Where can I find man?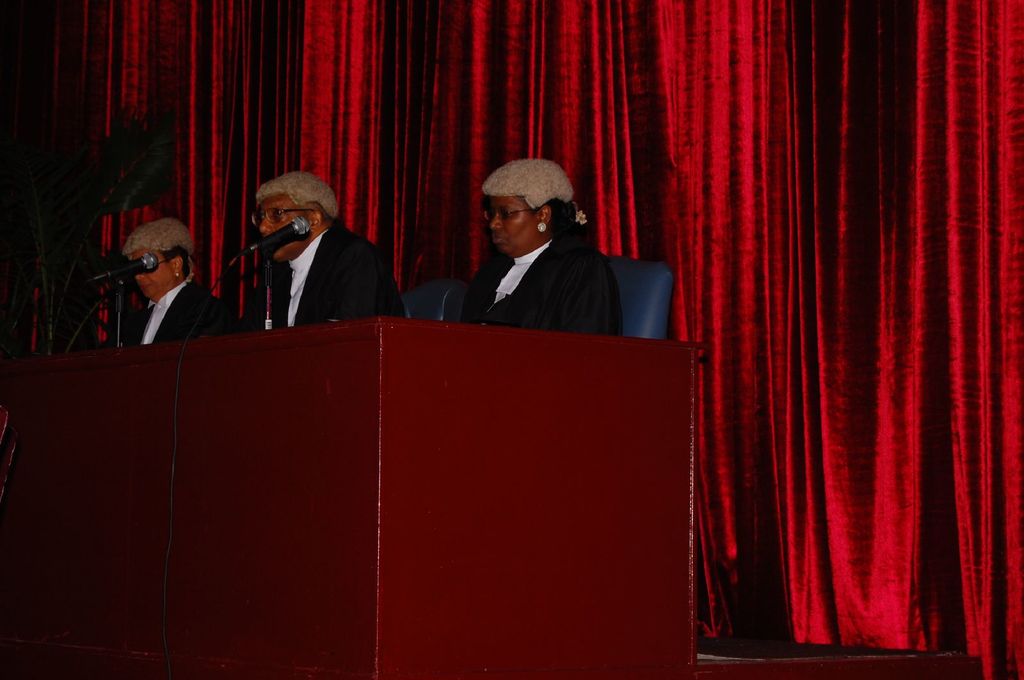
You can find it at detection(236, 170, 414, 330).
